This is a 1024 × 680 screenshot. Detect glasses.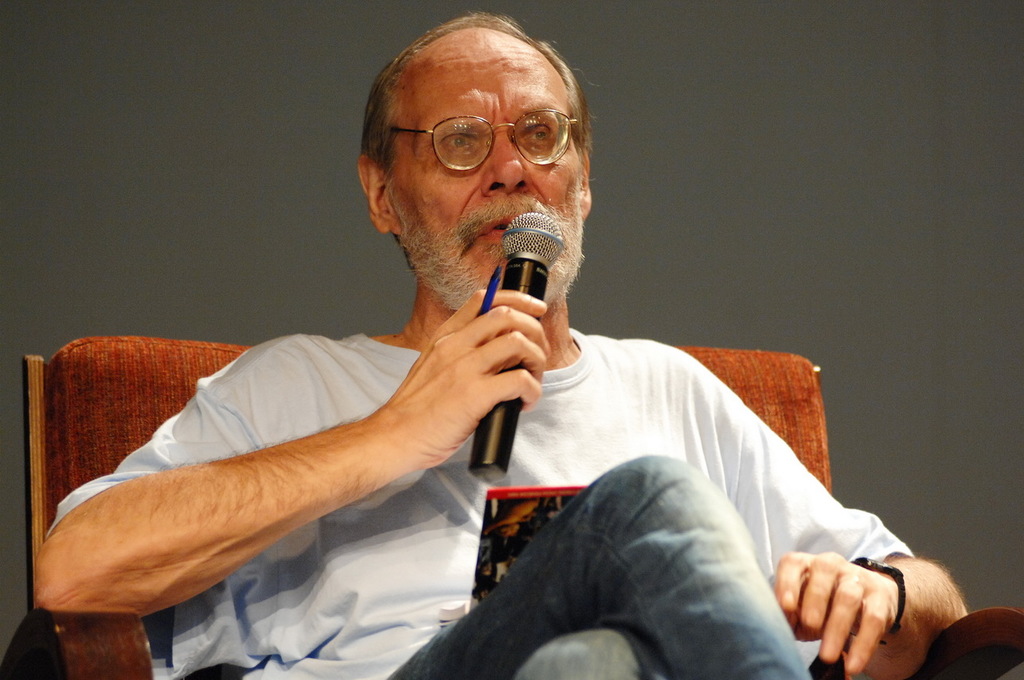
399, 96, 570, 162.
